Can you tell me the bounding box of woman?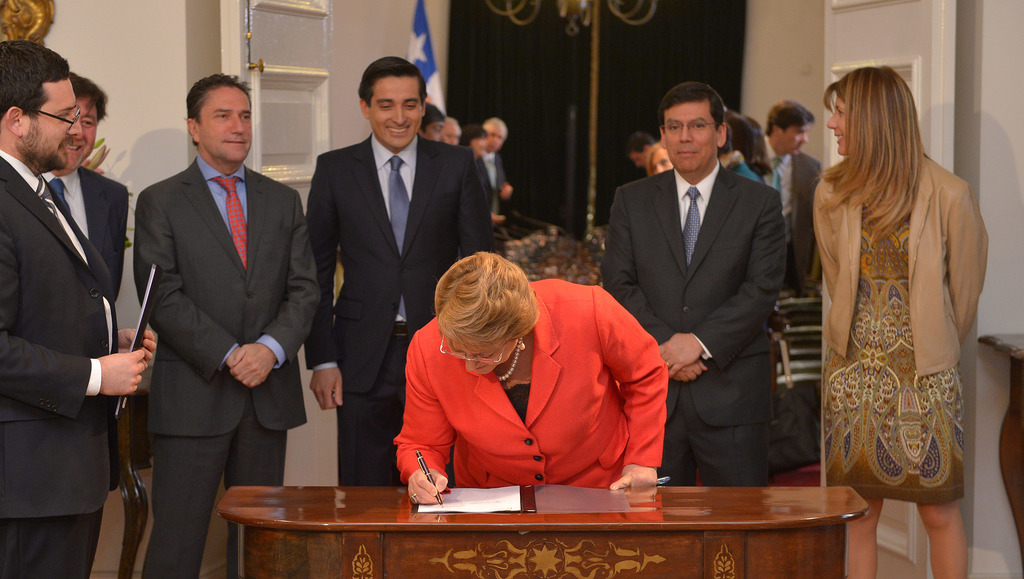
crop(801, 55, 984, 537).
